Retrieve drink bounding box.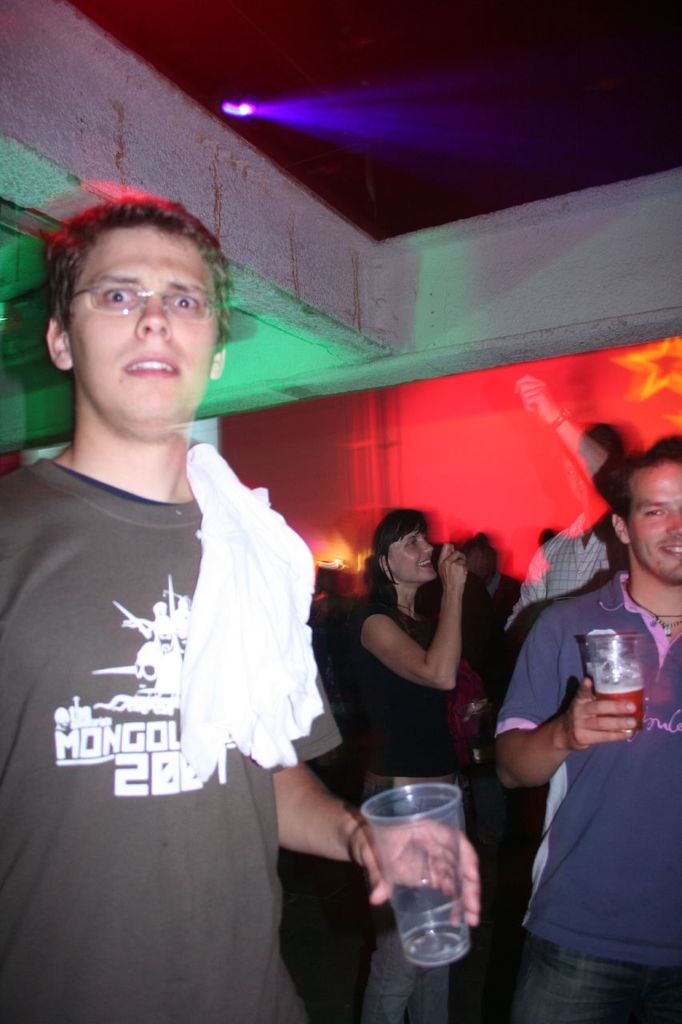
Bounding box: [576, 619, 661, 769].
